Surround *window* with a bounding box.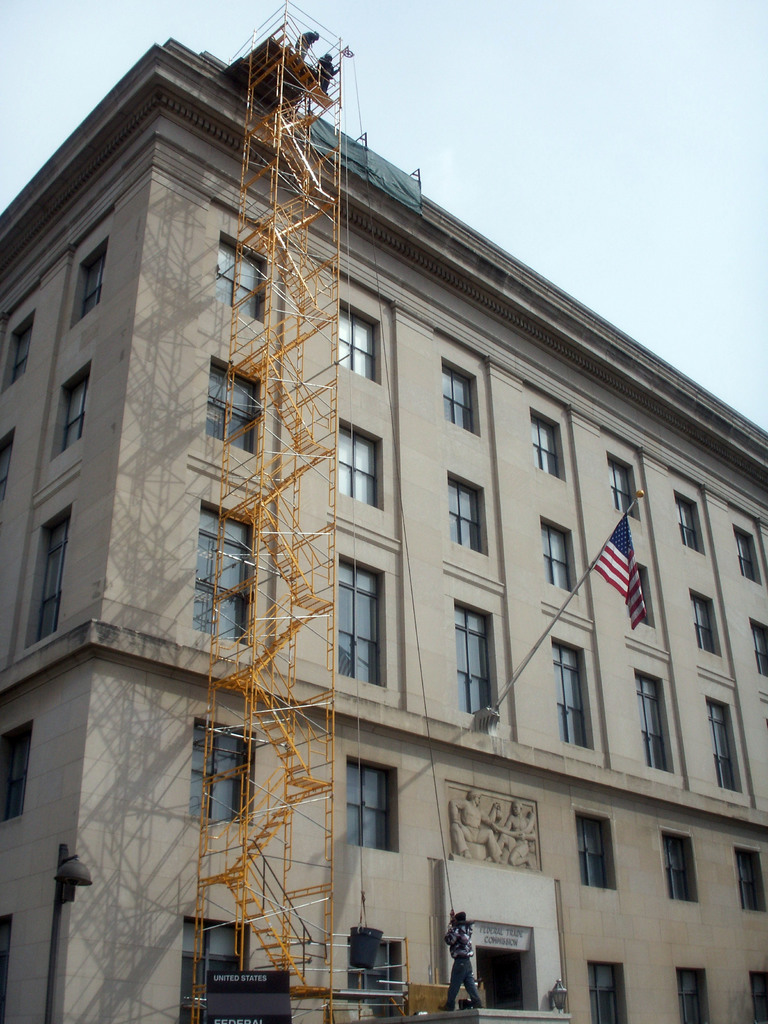
{"left": 456, "top": 604, "right": 491, "bottom": 716}.
